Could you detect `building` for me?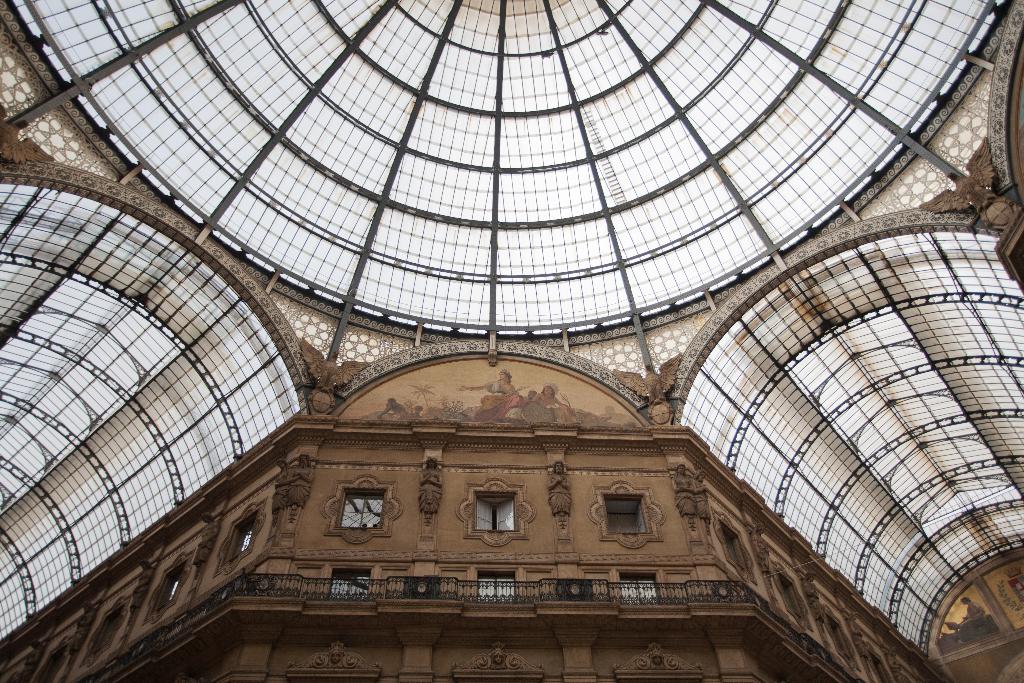
Detection result: <box>0,0,1023,682</box>.
